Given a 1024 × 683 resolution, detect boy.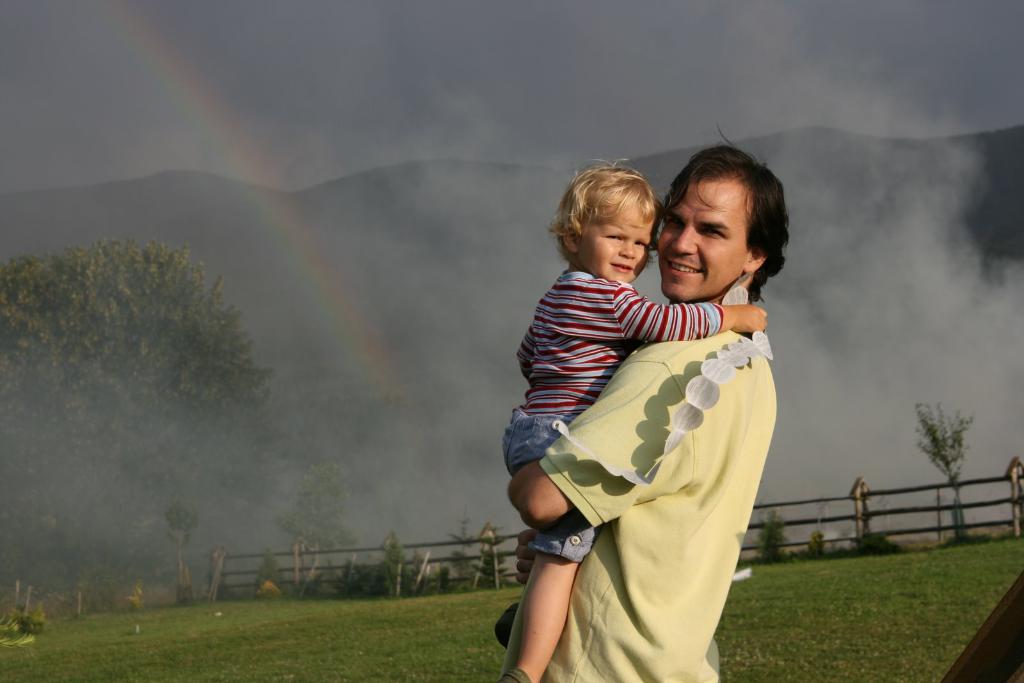
bbox(499, 159, 769, 682).
